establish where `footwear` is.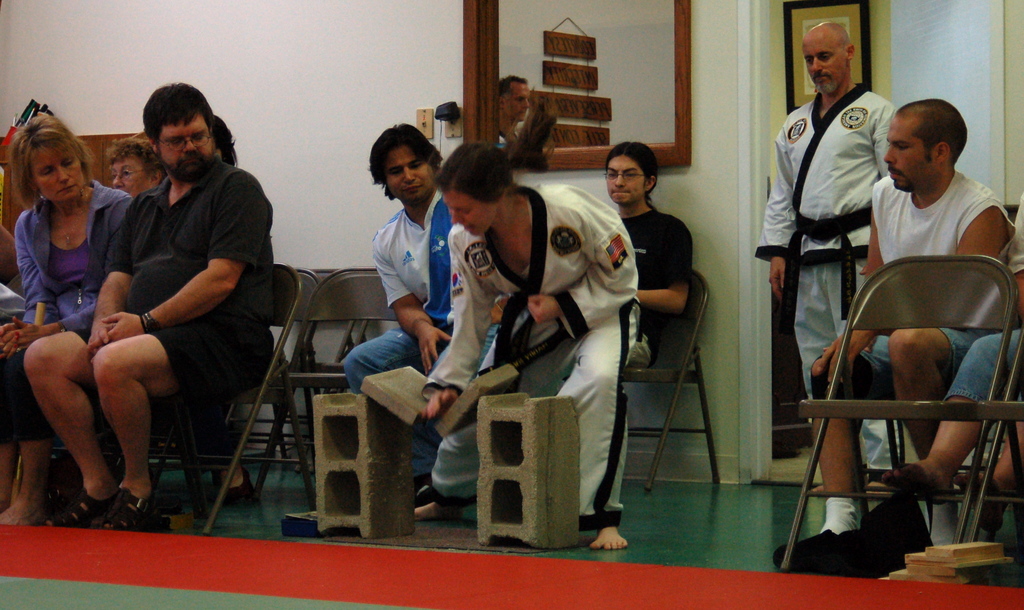
Established at select_region(106, 482, 169, 534).
